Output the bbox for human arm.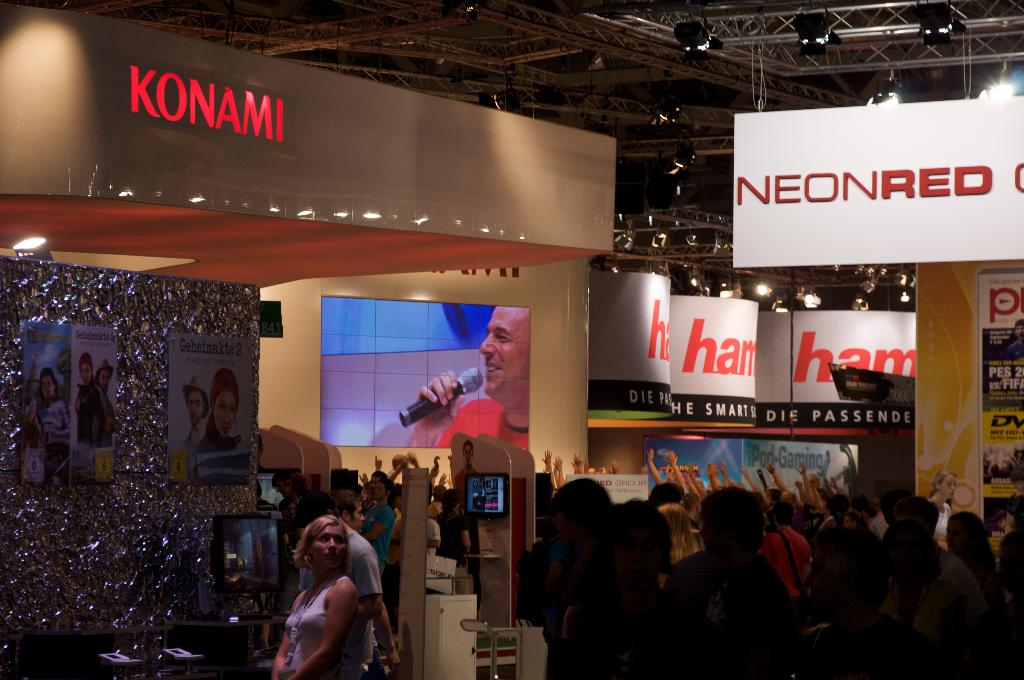
crop(358, 547, 378, 619).
